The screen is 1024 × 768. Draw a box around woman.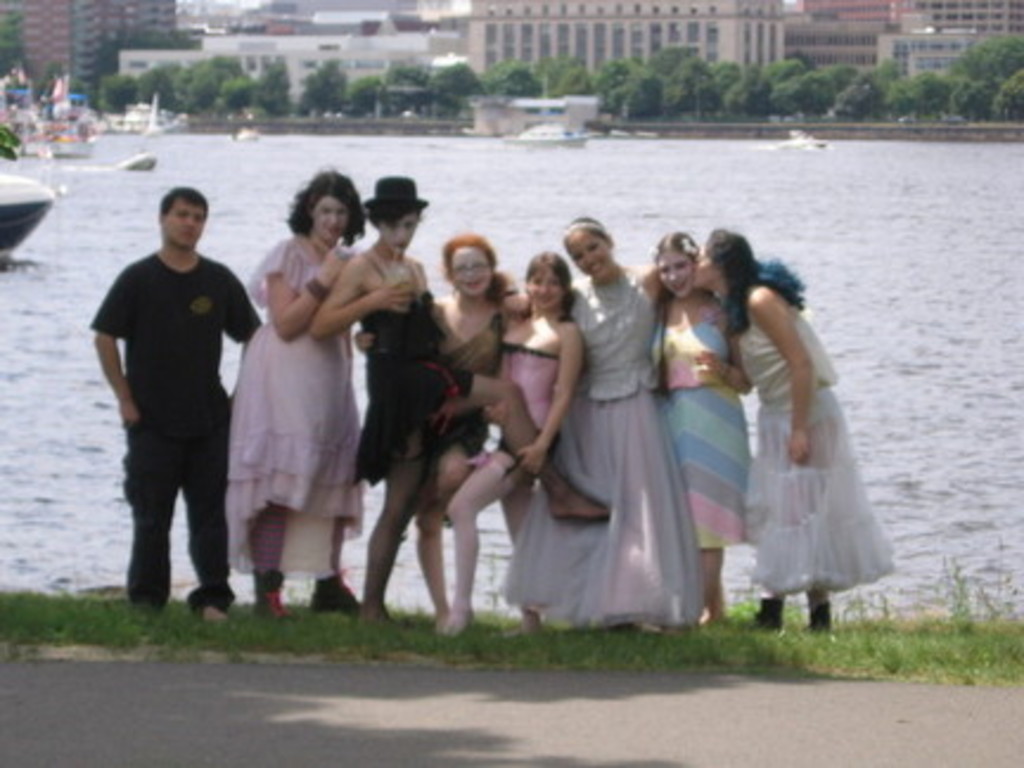
415,237,550,628.
